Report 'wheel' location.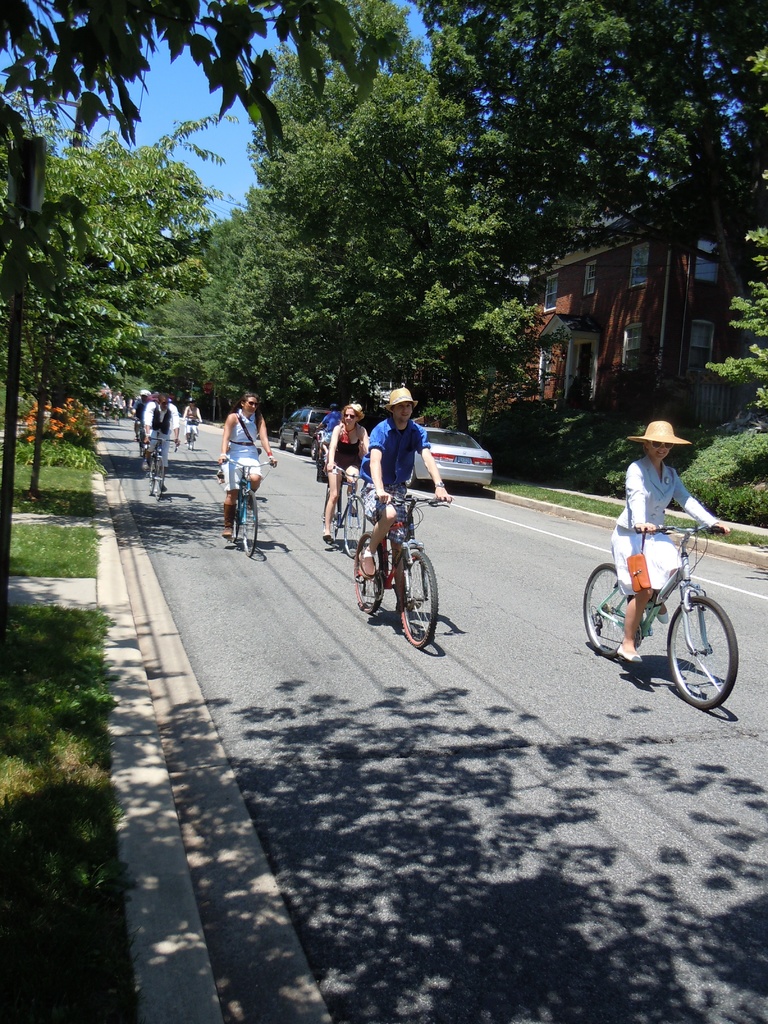
Report: [x1=156, y1=455, x2=163, y2=502].
